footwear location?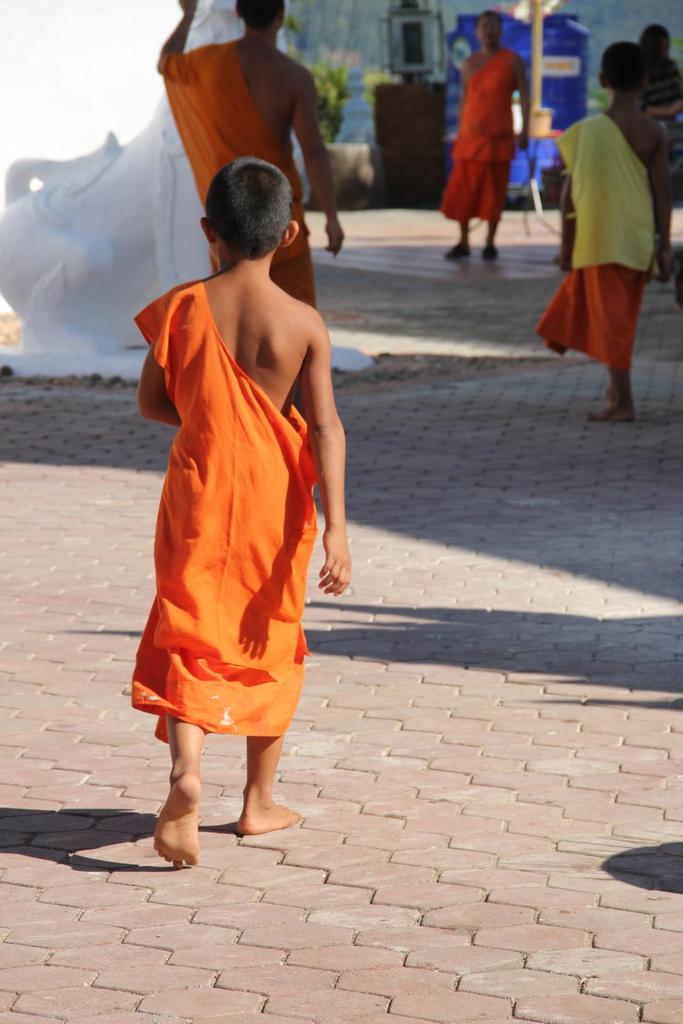
rect(444, 242, 470, 260)
